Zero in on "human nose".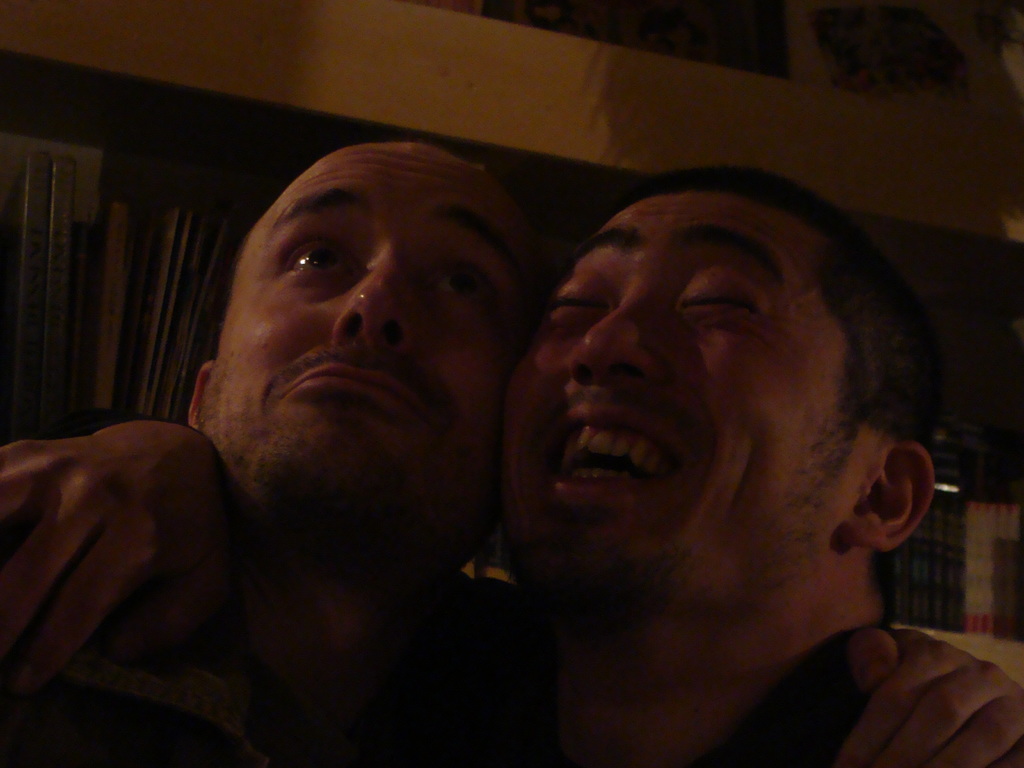
Zeroed in: Rect(324, 238, 419, 357).
